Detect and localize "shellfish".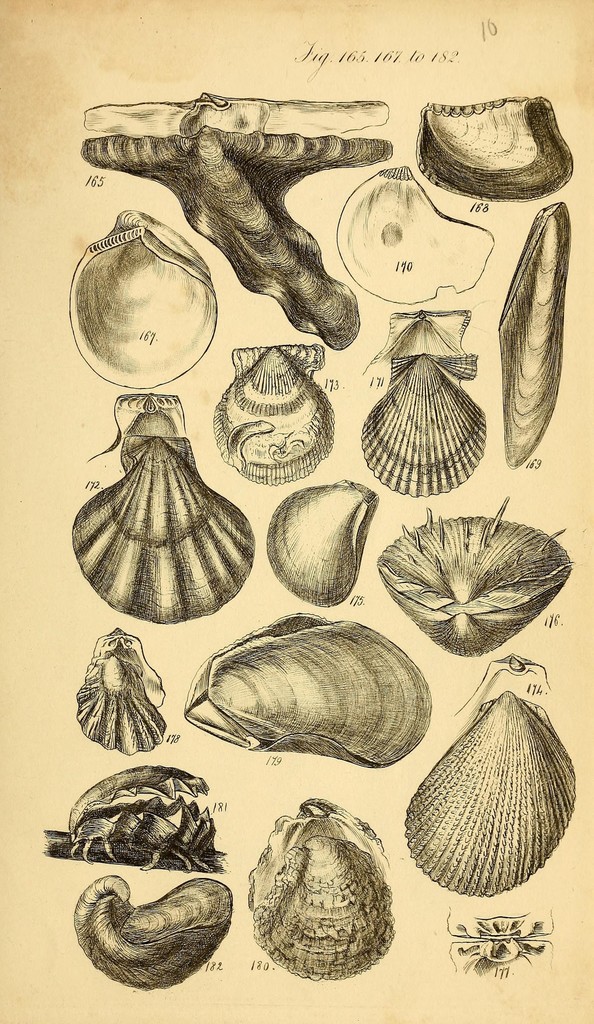
Localized at pyautogui.locateOnScreen(364, 309, 494, 498).
